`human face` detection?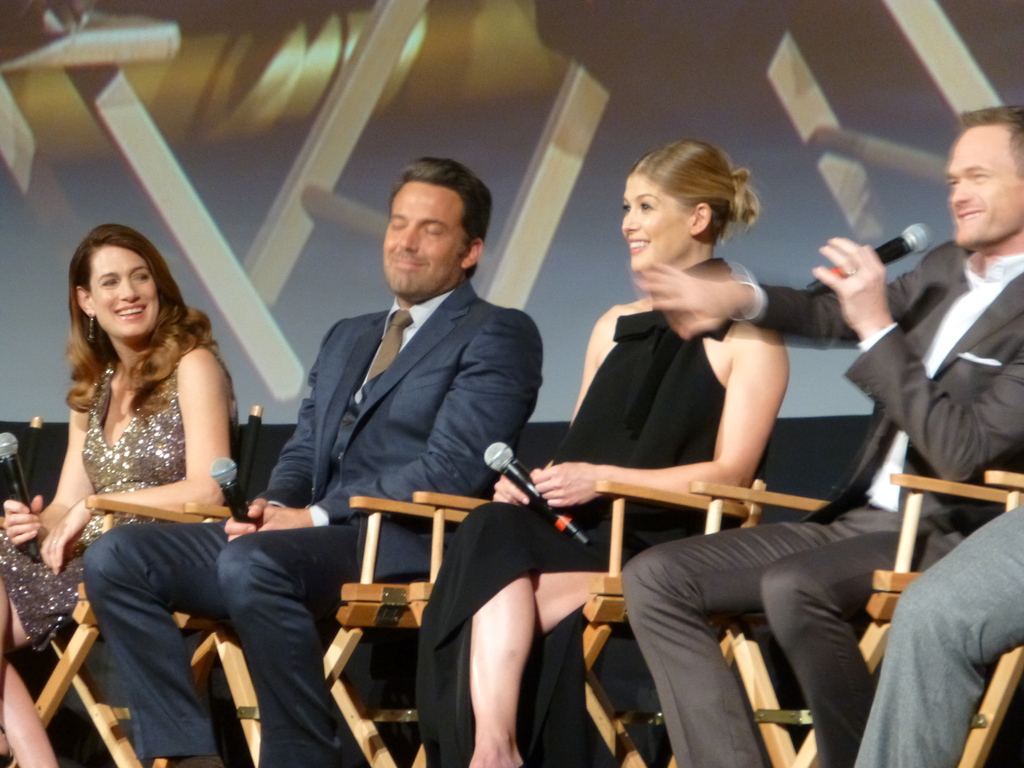
{"left": 89, "top": 268, "right": 157, "bottom": 338}
